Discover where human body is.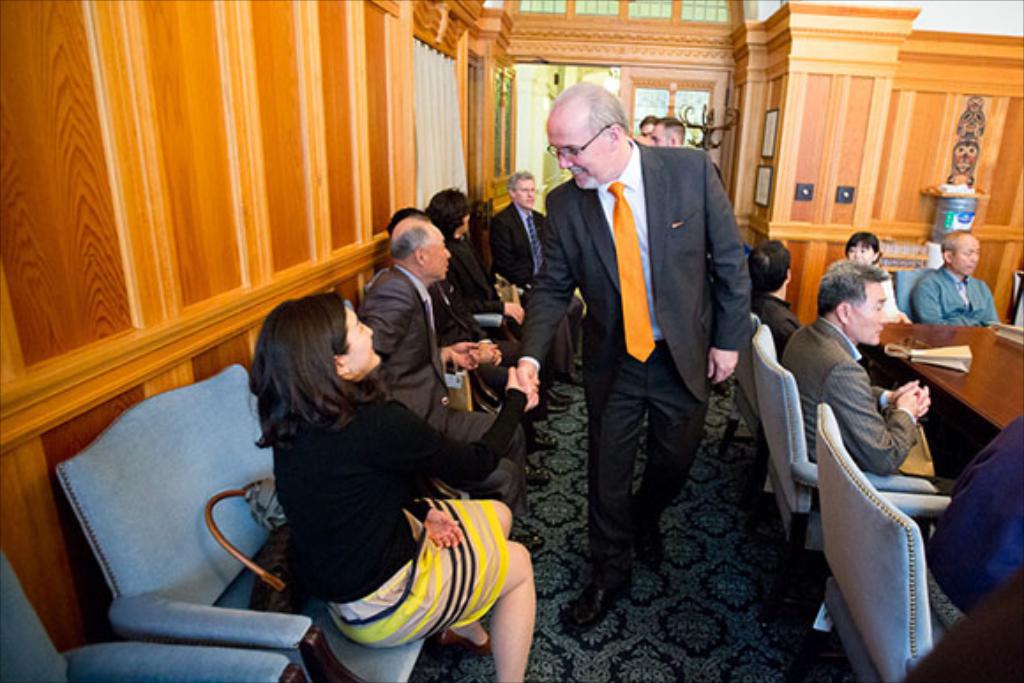
Discovered at <bbox>385, 205, 508, 365</bbox>.
